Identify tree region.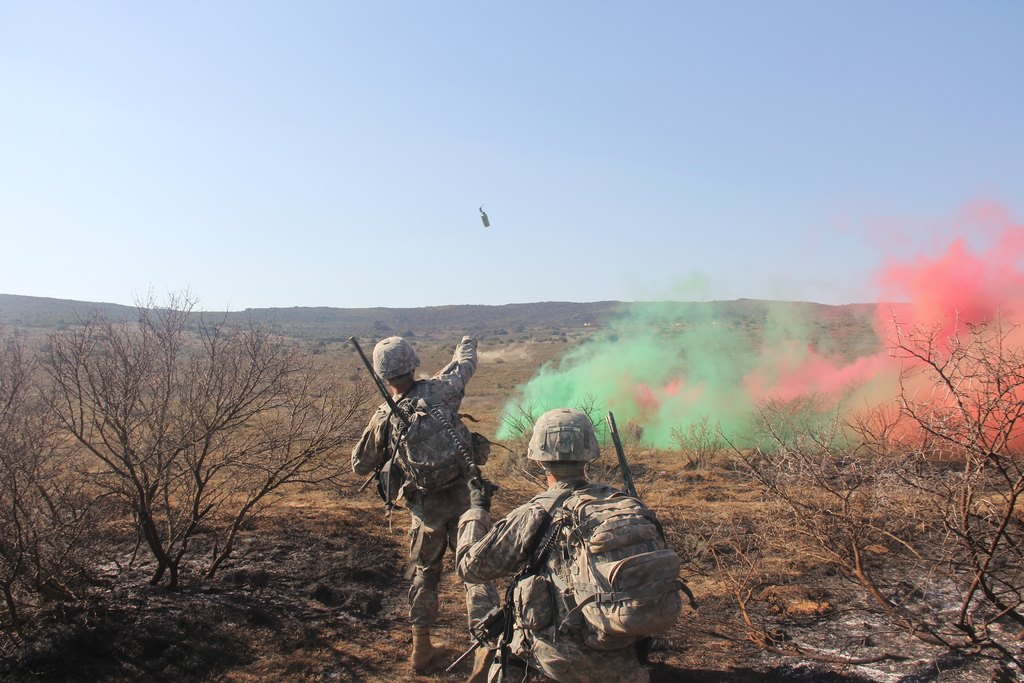
Region: bbox(700, 317, 1019, 659).
